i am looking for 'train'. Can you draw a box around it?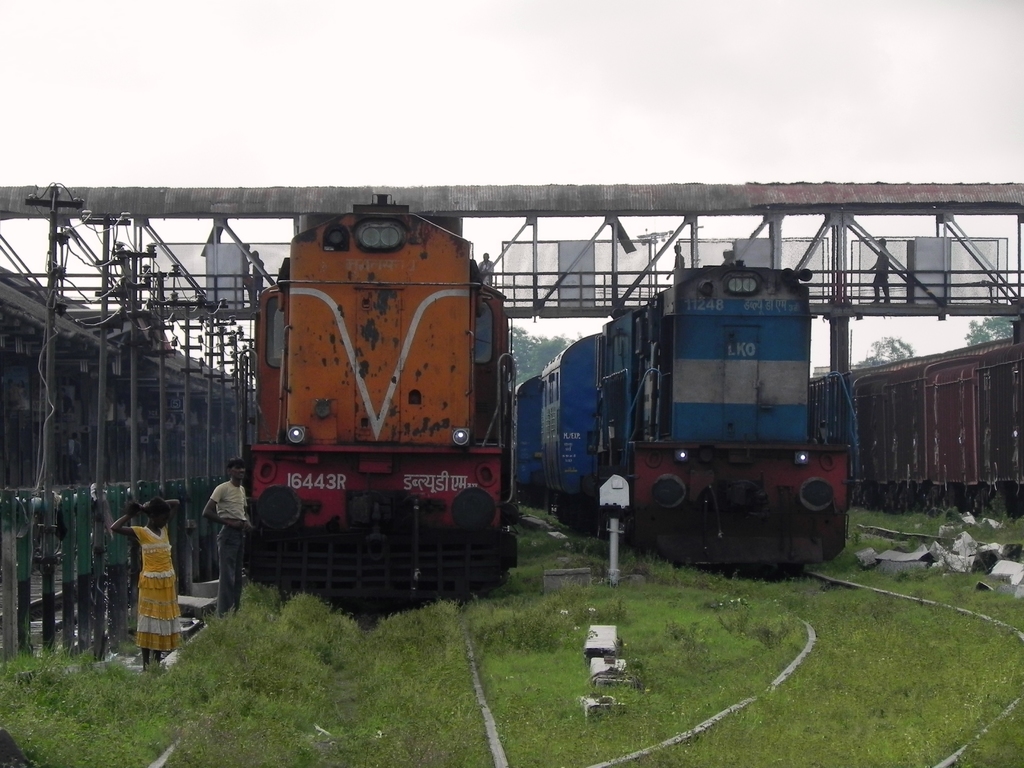
Sure, the bounding box is (520,256,855,582).
